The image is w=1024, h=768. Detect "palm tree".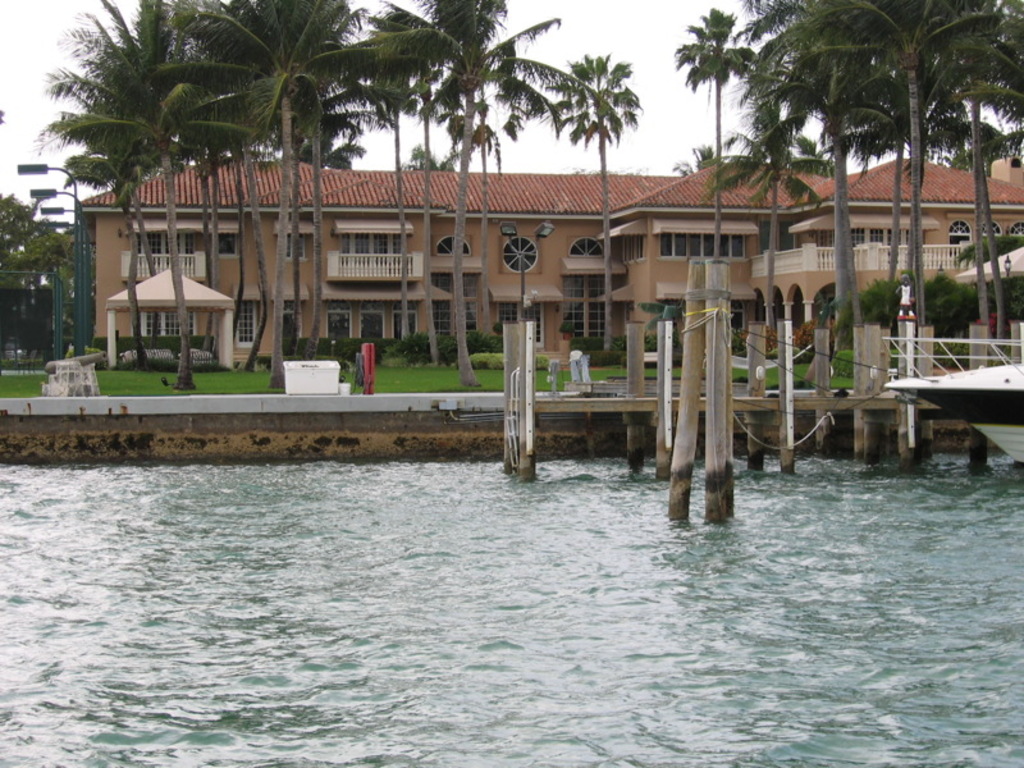
Detection: l=672, t=0, r=759, b=479.
